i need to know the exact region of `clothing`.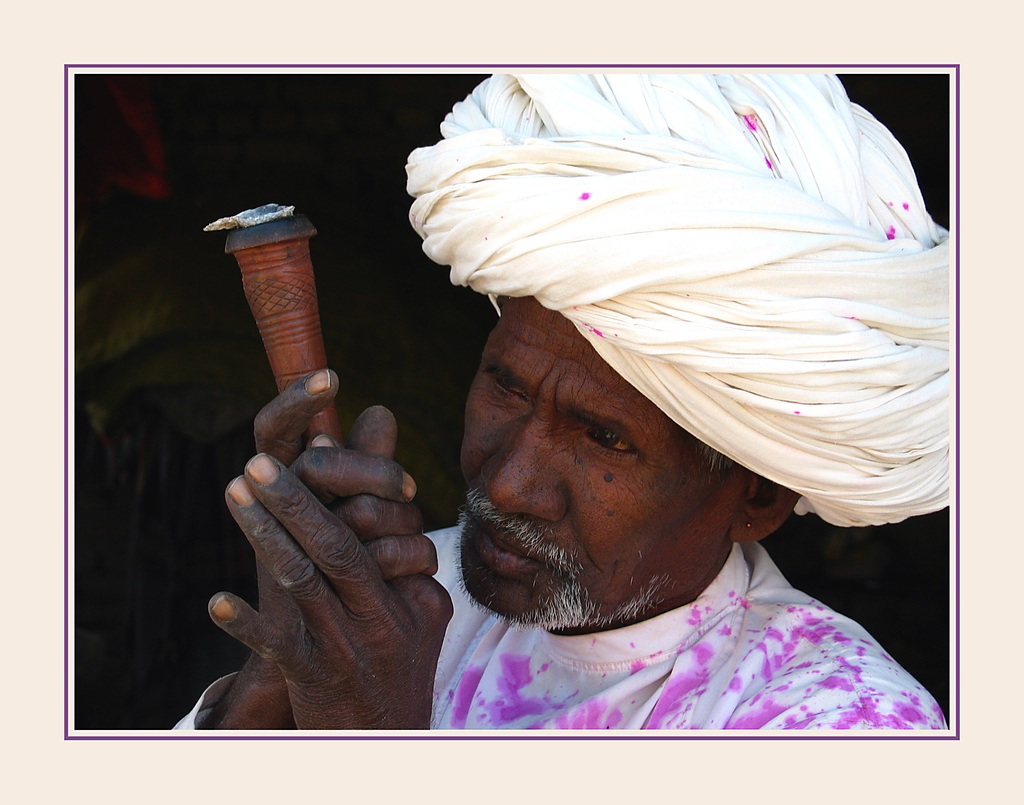
Region: {"x1": 155, "y1": 502, "x2": 954, "y2": 743}.
